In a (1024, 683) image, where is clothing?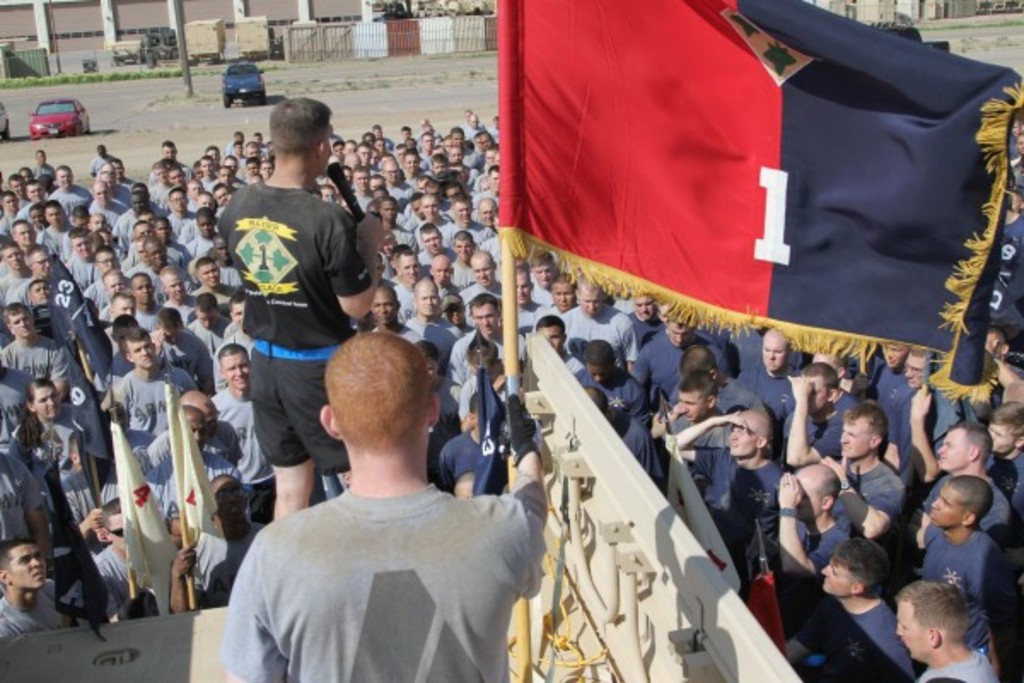
select_region(201, 386, 294, 502).
